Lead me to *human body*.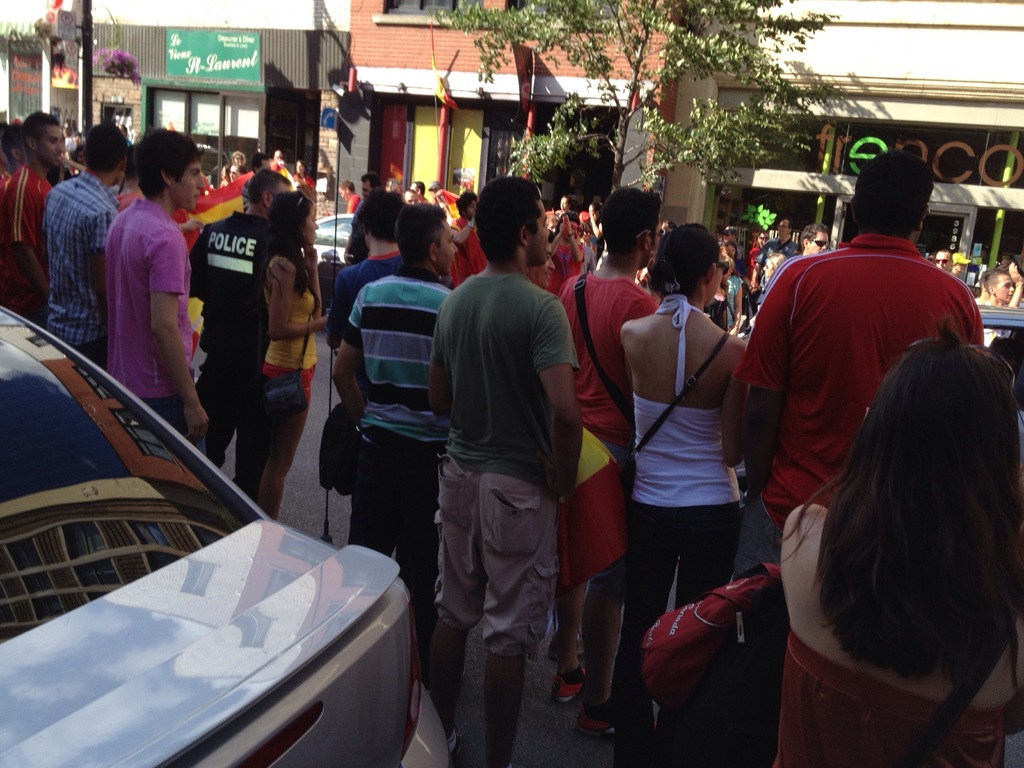
Lead to (595, 227, 764, 726).
